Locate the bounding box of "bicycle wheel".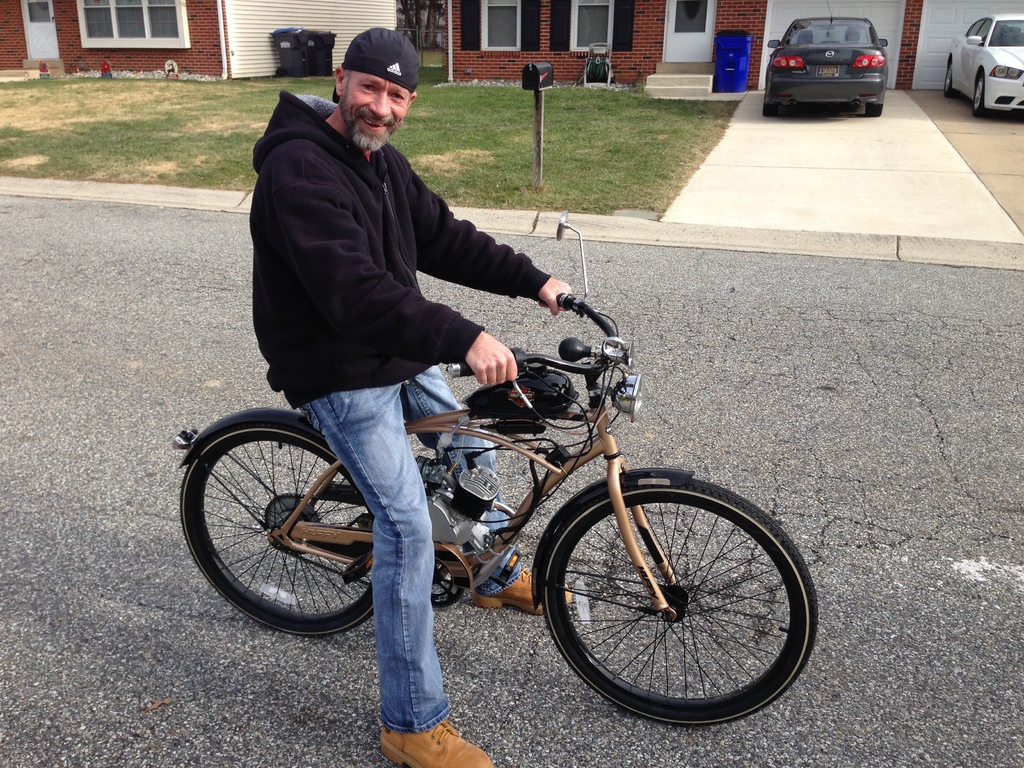
Bounding box: [548, 470, 814, 730].
